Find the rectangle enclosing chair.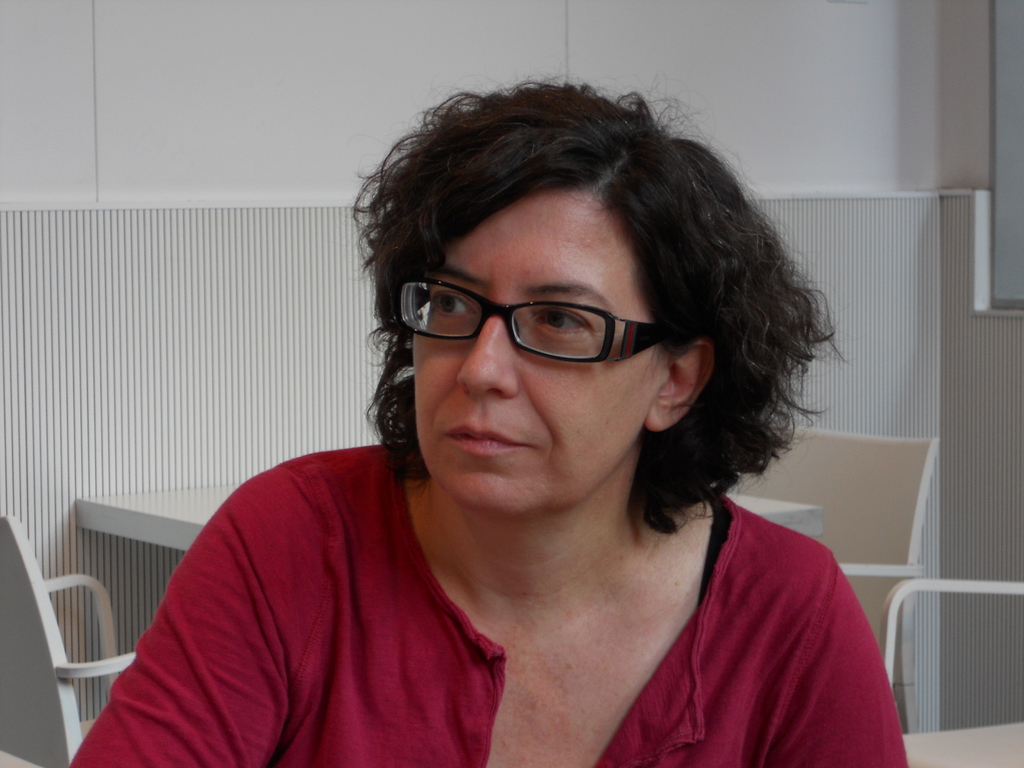
(left=0, top=511, right=150, bottom=767).
